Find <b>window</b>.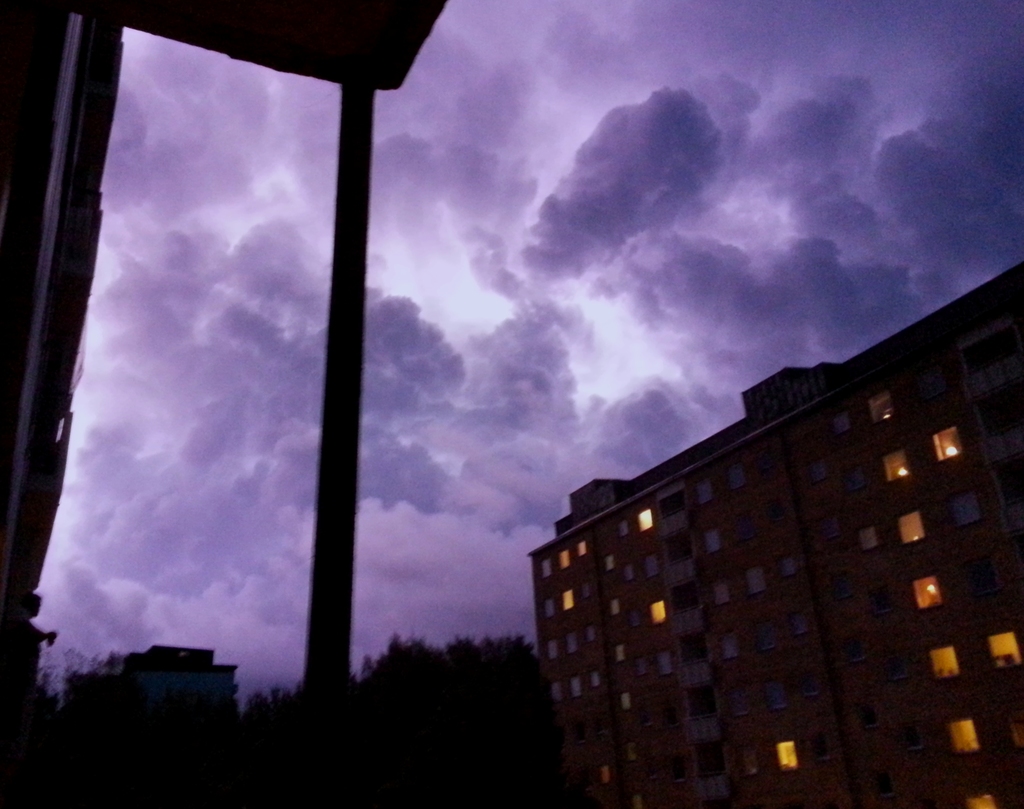
649,598,665,632.
